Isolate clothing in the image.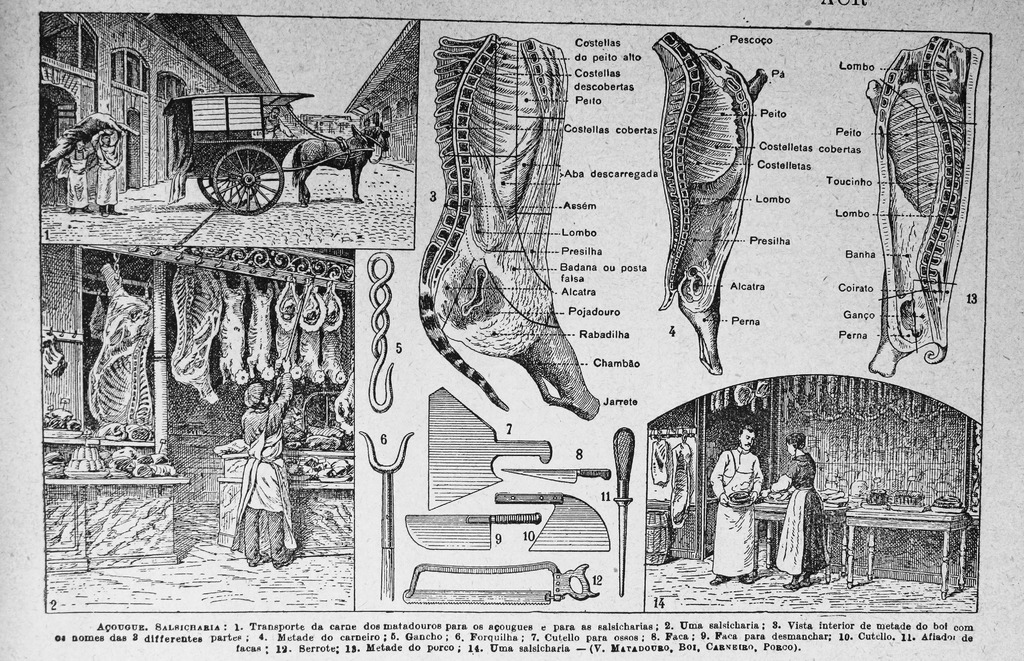
Isolated region: 707:450:767:581.
